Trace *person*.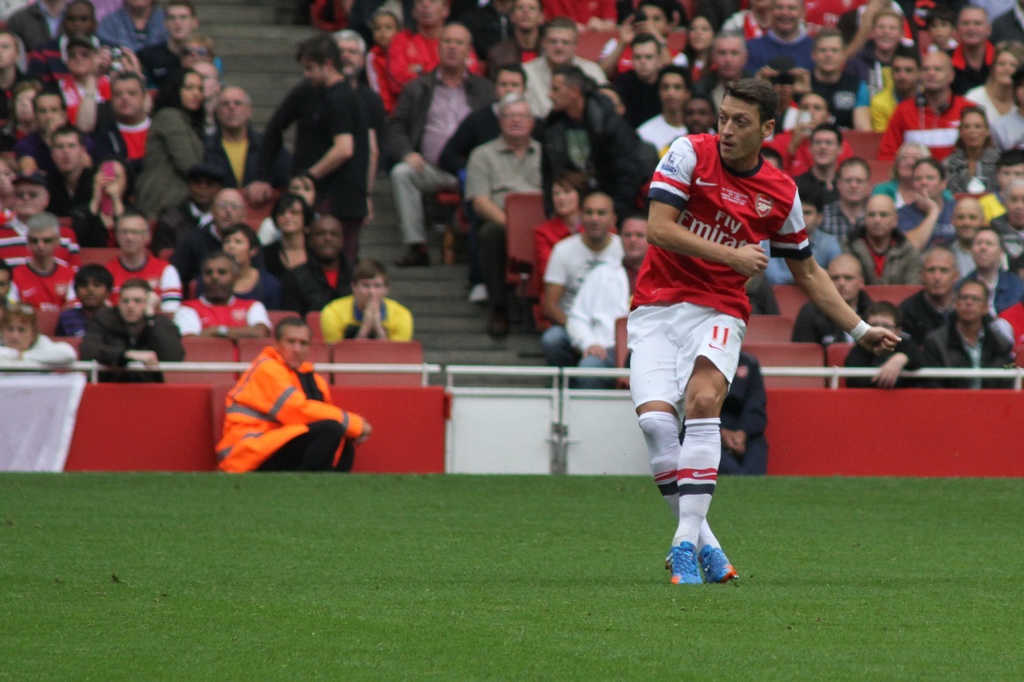
Traced to rect(460, 90, 544, 335).
